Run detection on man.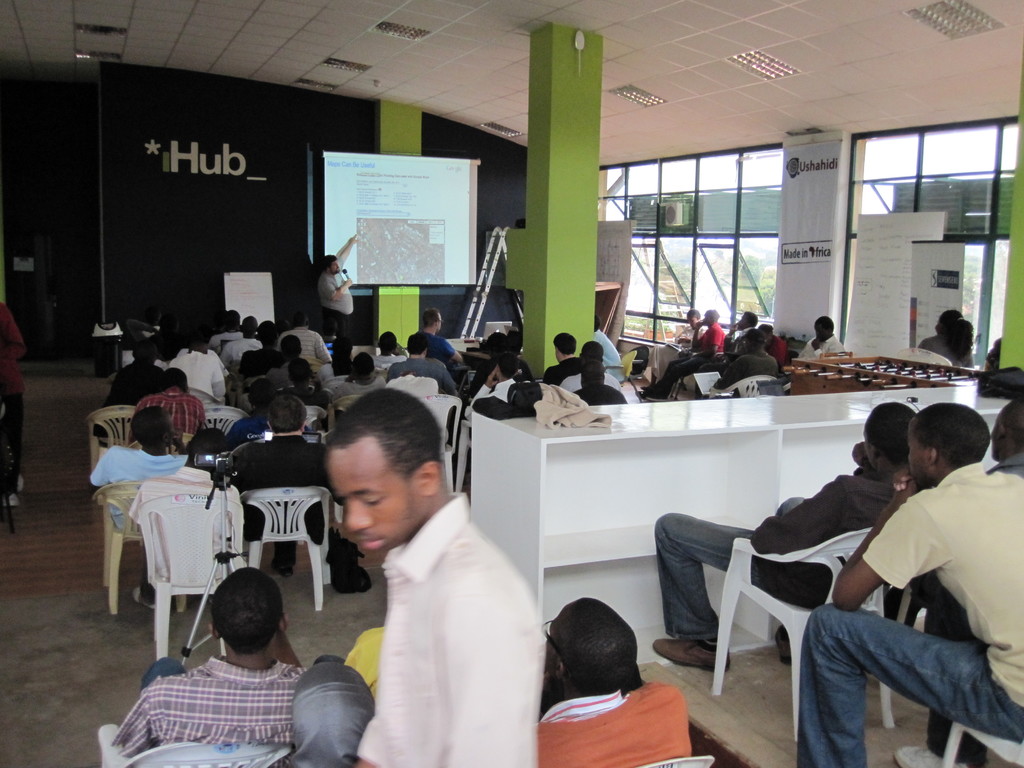
Result: l=986, t=390, r=1023, b=488.
